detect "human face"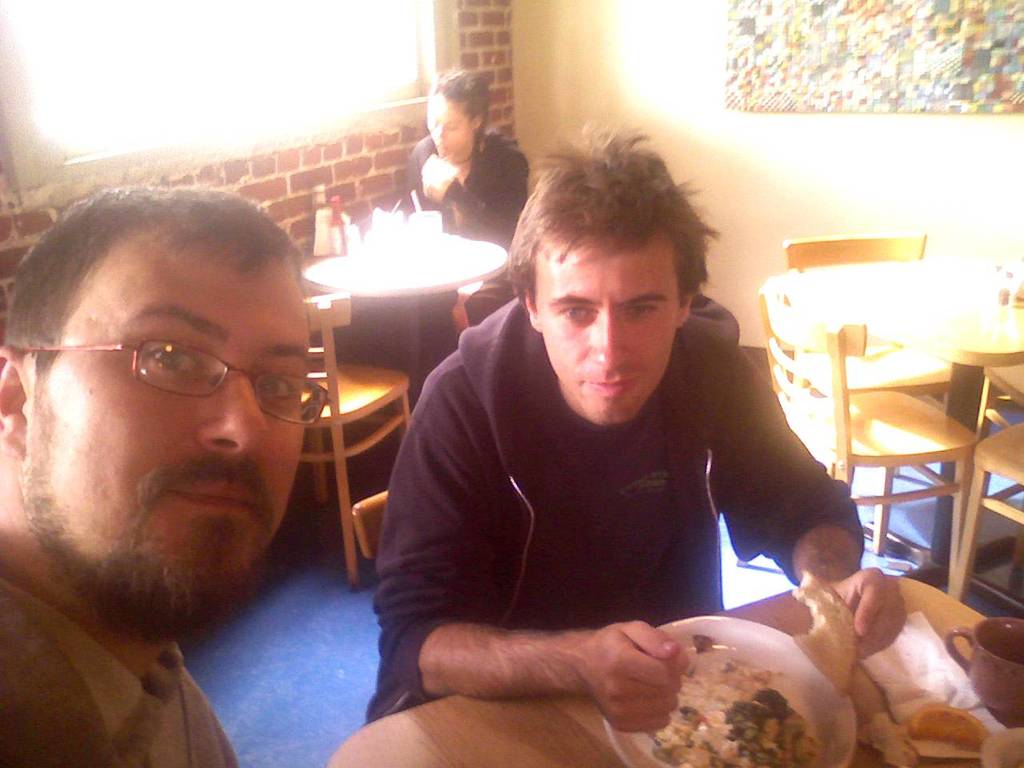
30:222:313:604
